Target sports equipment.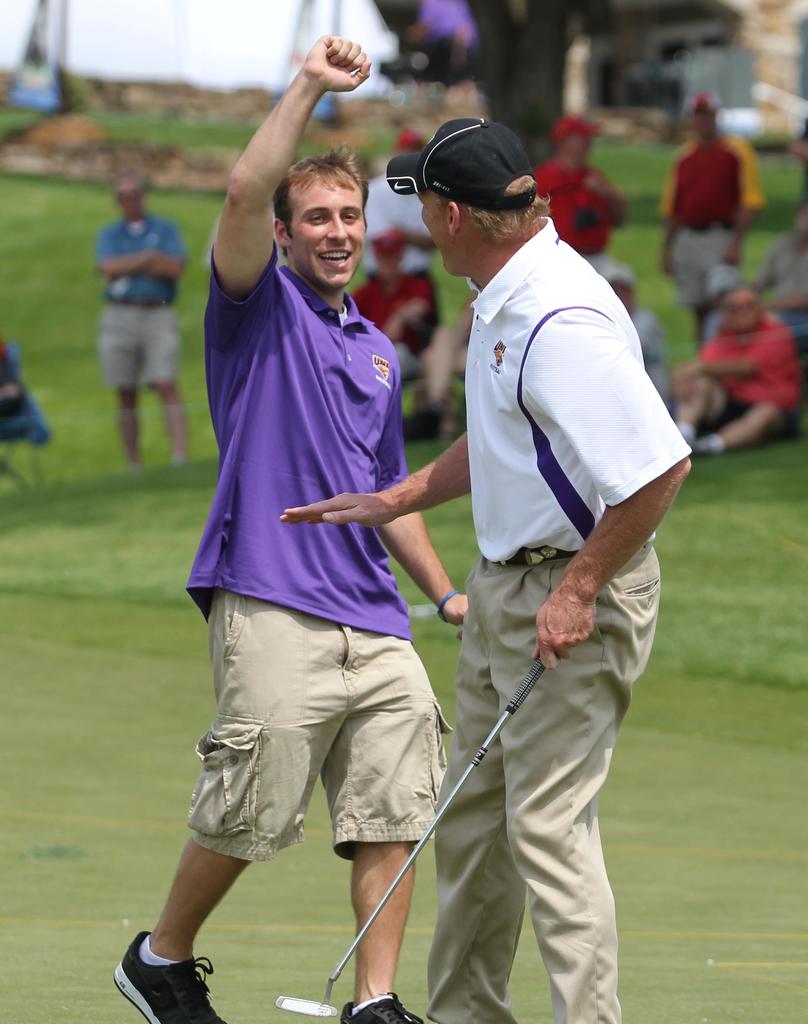
Target region: left=106, top=927, right=231, bottom=1023.
